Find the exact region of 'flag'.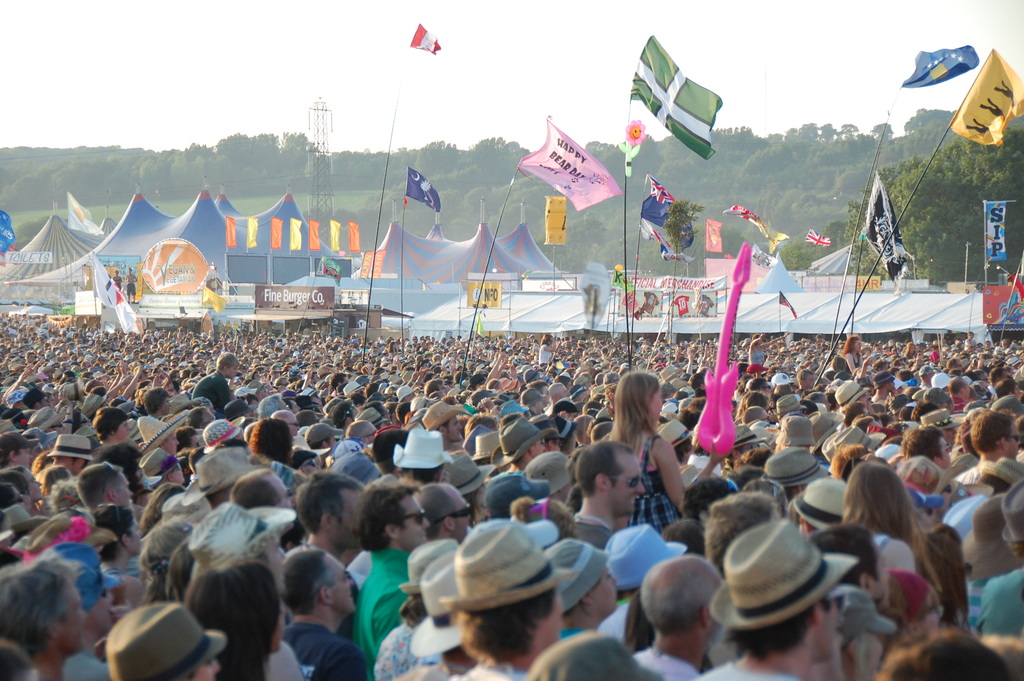
Exact region: box(958, 45, 1023, 144).
